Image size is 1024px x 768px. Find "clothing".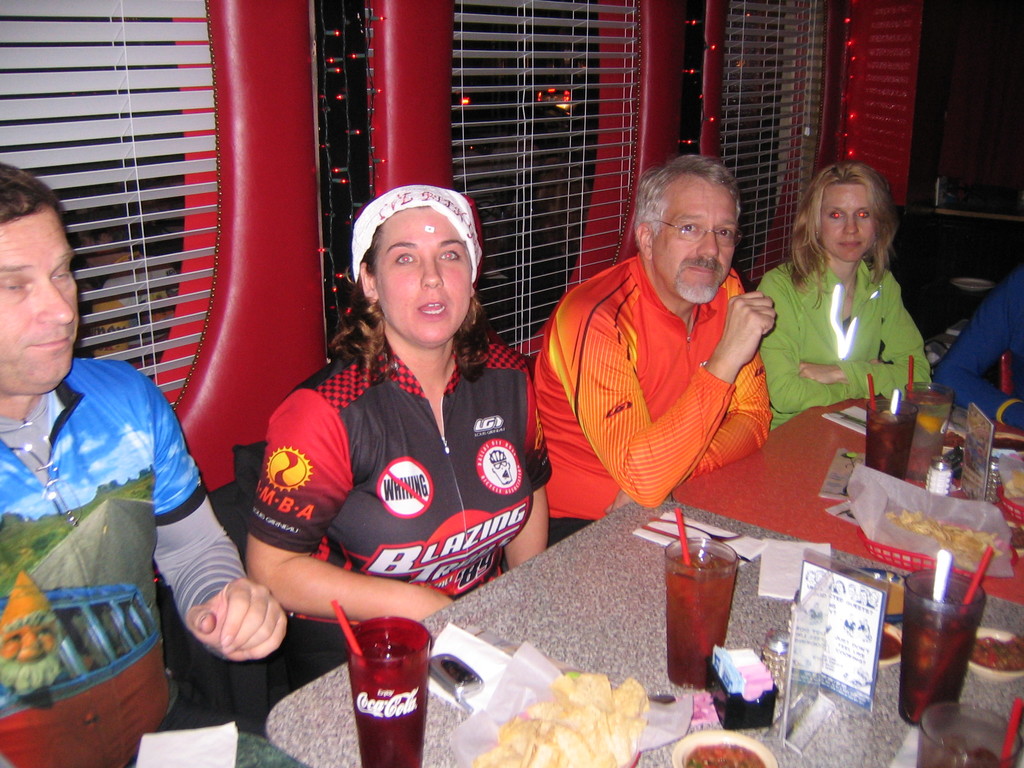
245/334/549/683.
